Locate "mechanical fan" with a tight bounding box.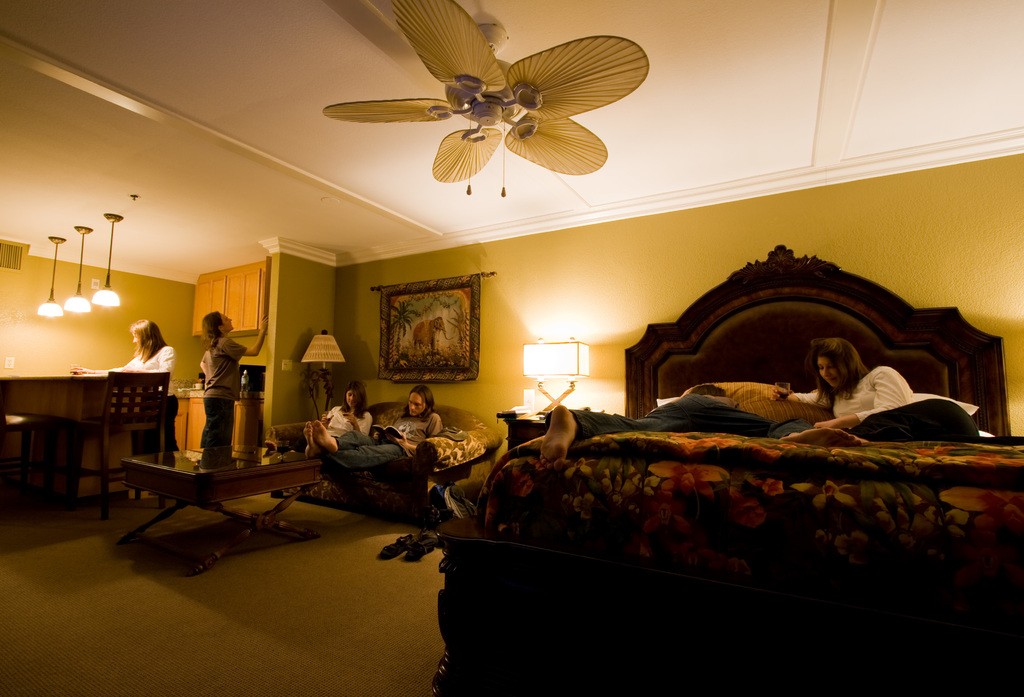
{"x1": 321, "y1": 1, "x2": 652, "y2": 195}.
